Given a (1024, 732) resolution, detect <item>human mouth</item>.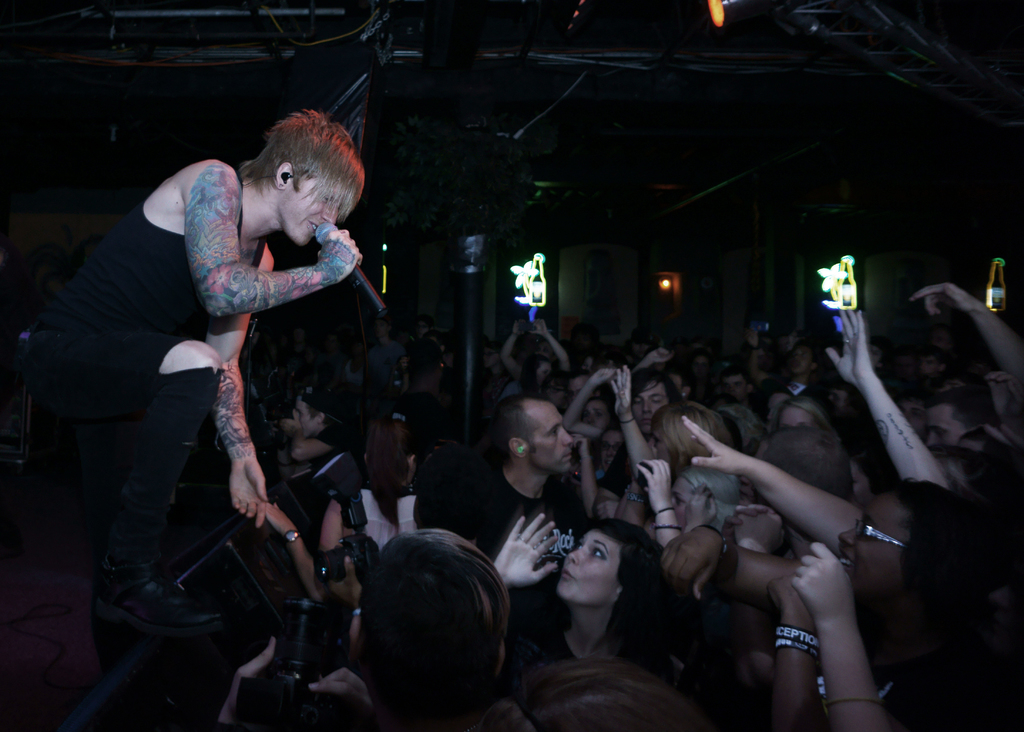
(306, 223, 319, 229).
